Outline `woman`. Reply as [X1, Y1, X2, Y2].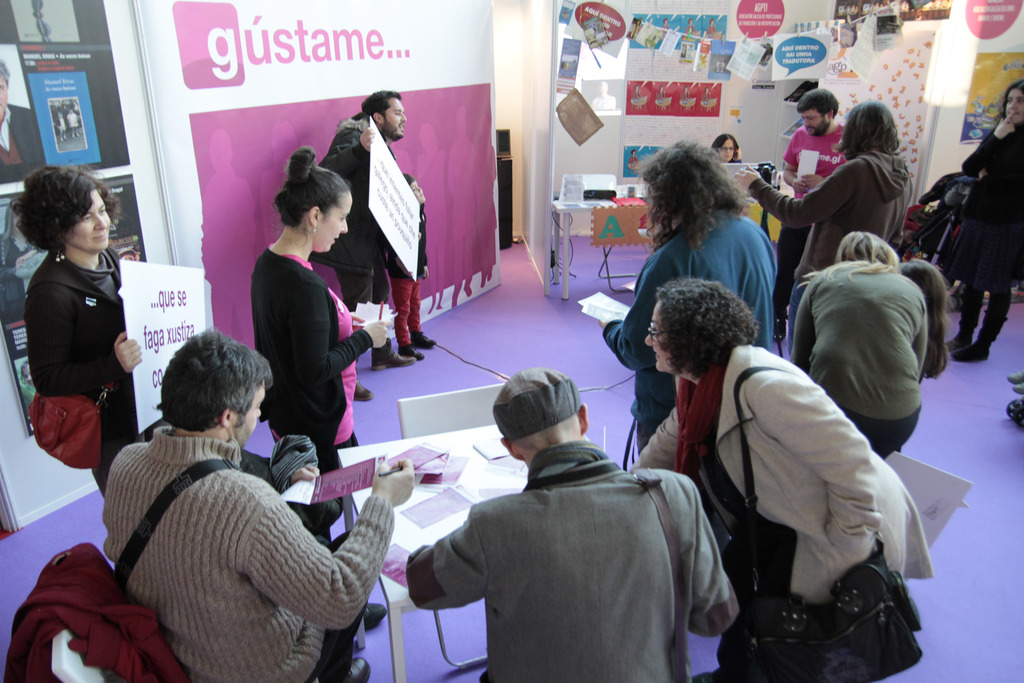
[940, 64, 1023, 373].
